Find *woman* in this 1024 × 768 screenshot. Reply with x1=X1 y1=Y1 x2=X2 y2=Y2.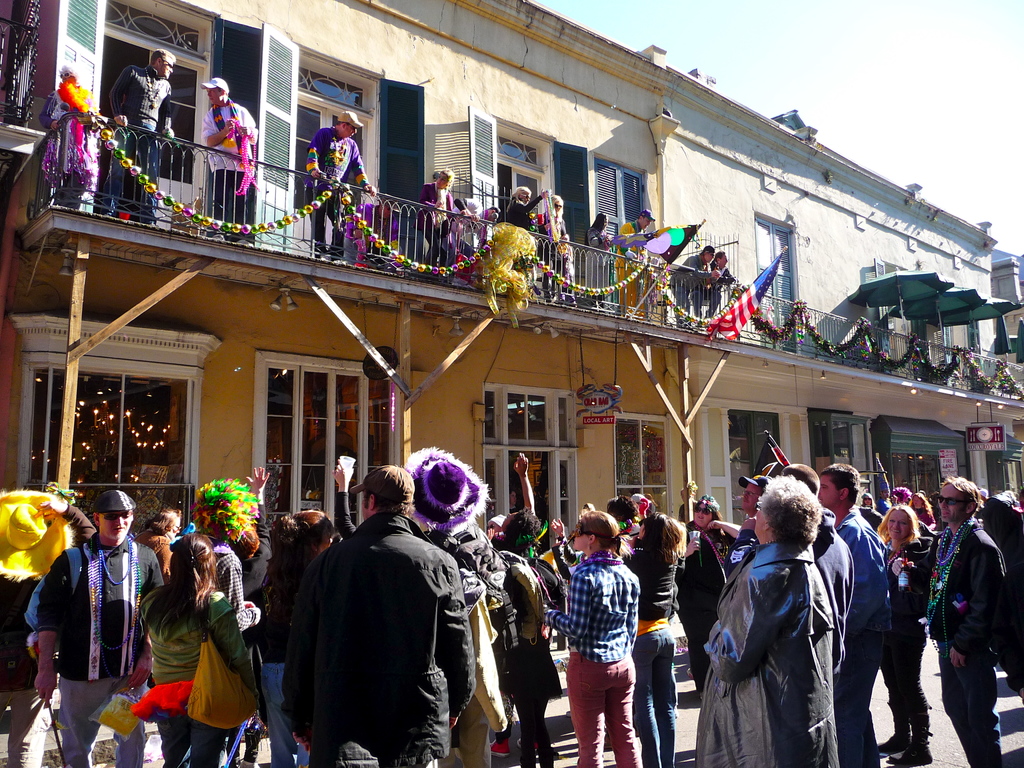
x1=543 y1=518 x2=653 y2=767.
